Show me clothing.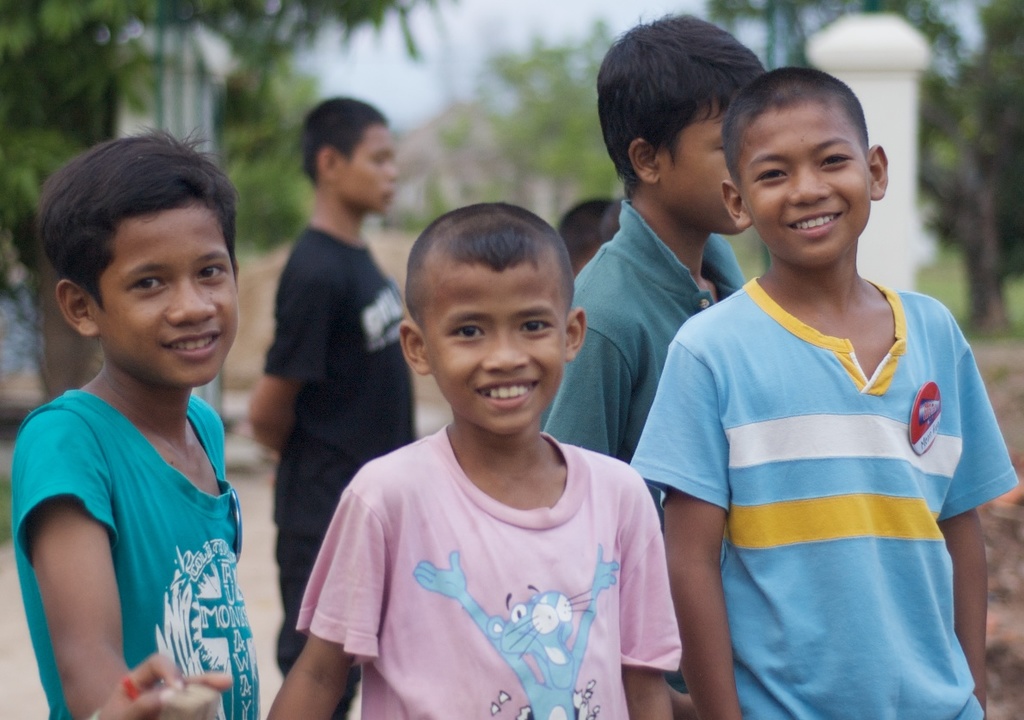
clothing is here: bbox=(14, 394, 261, 716).
